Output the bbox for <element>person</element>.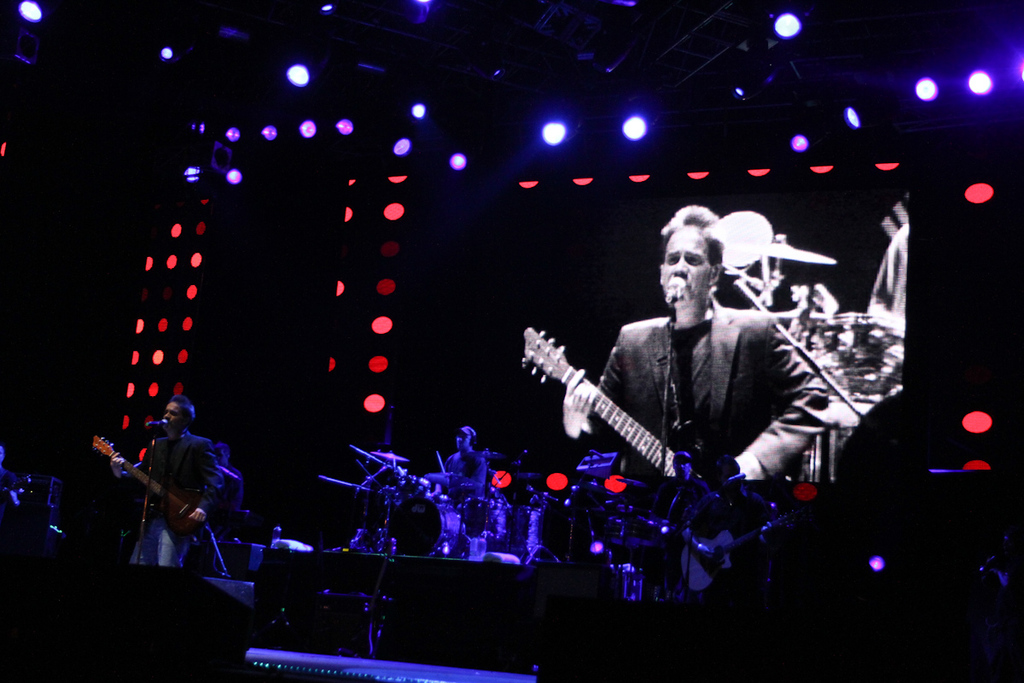
[439, 424, 496, 573].
